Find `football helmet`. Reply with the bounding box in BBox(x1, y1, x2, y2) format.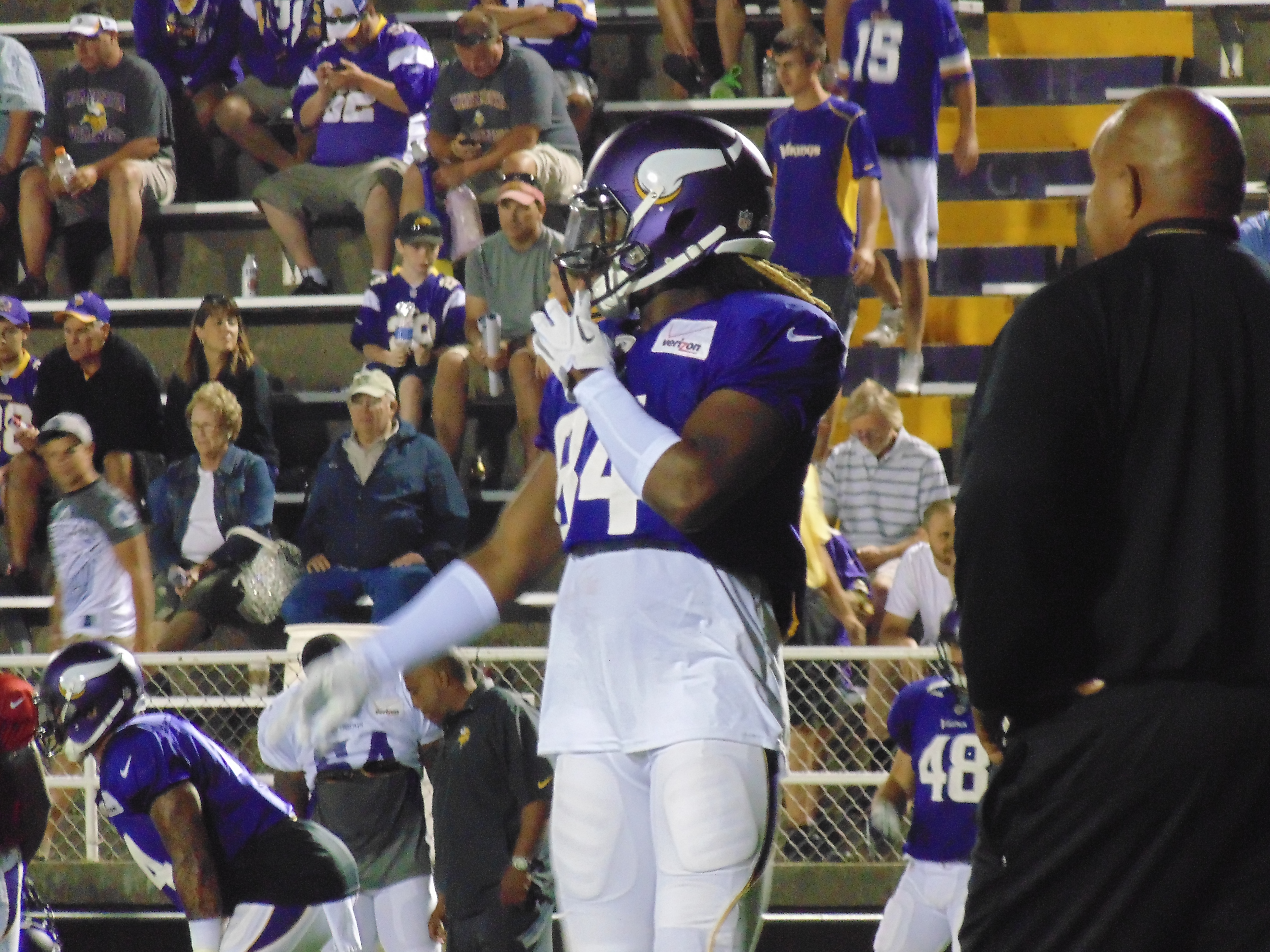
BBox(9, 155, 36, 188).
